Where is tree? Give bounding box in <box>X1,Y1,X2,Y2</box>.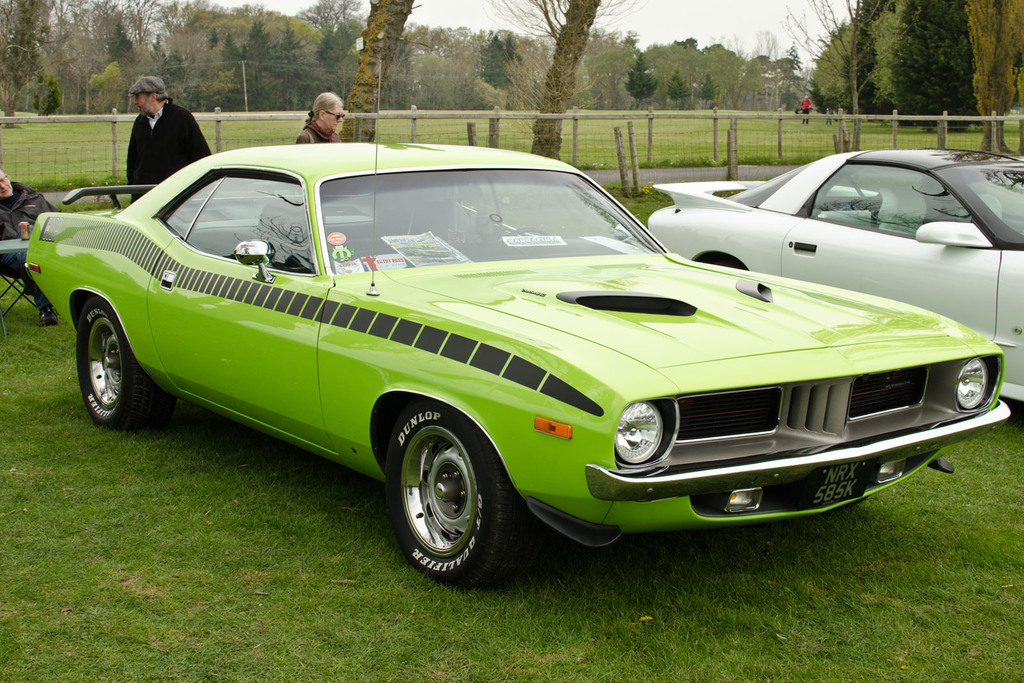
<box>716,47,806,106</box>.
